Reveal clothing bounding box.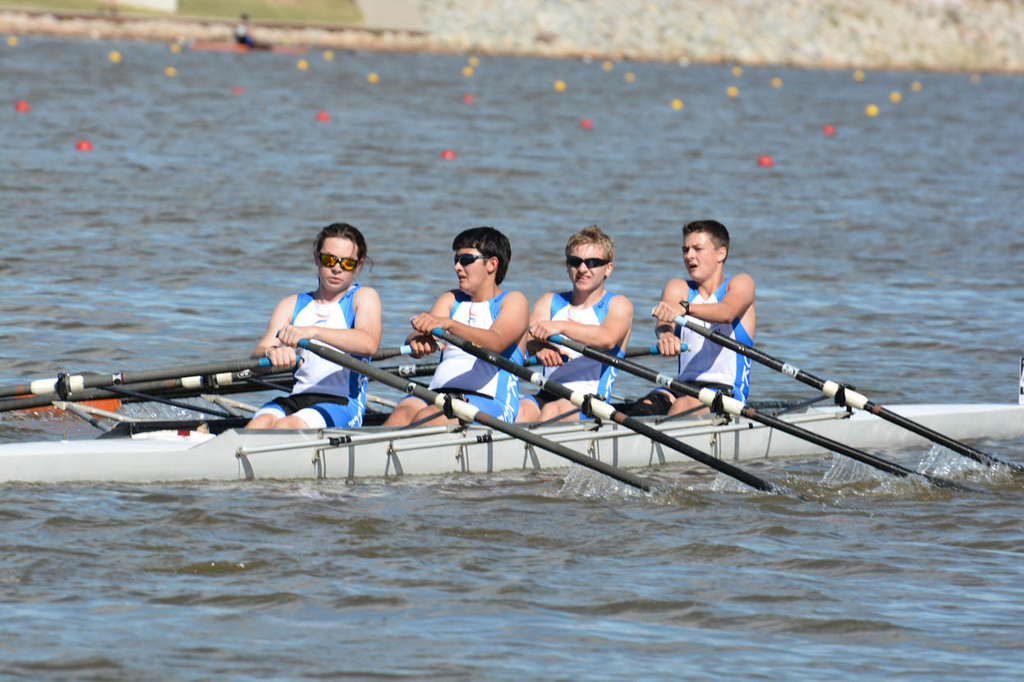
Revealed: BBox(656, 278, 755, 404).
